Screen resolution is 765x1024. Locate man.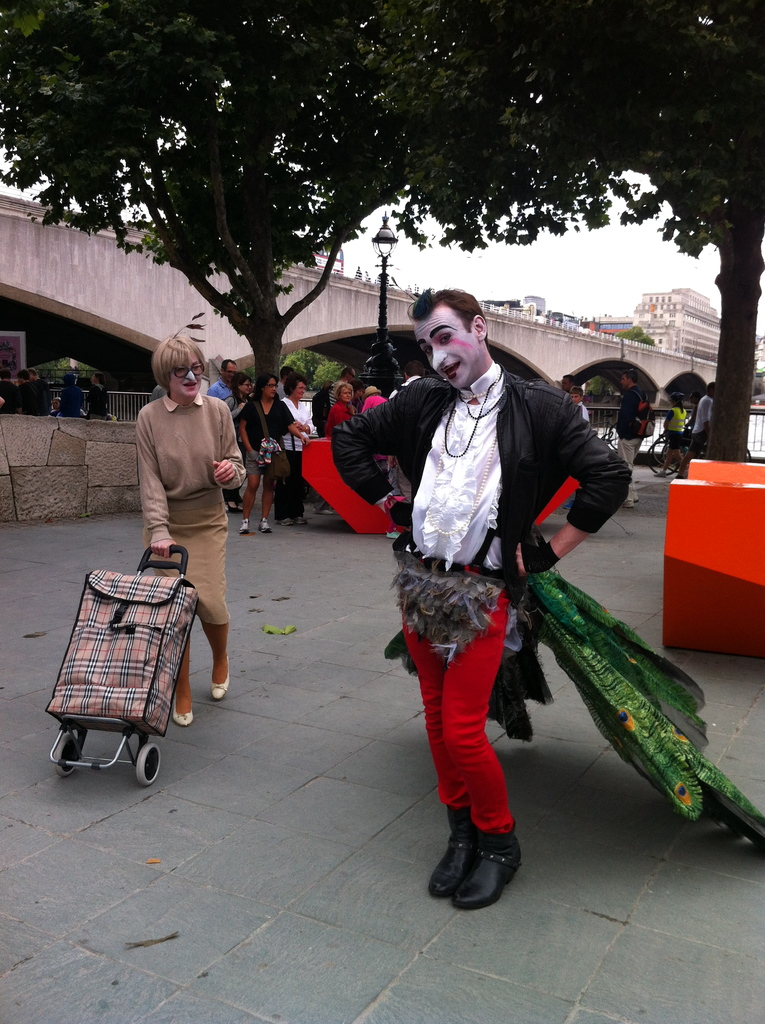
(25, 367, 52, 417).
